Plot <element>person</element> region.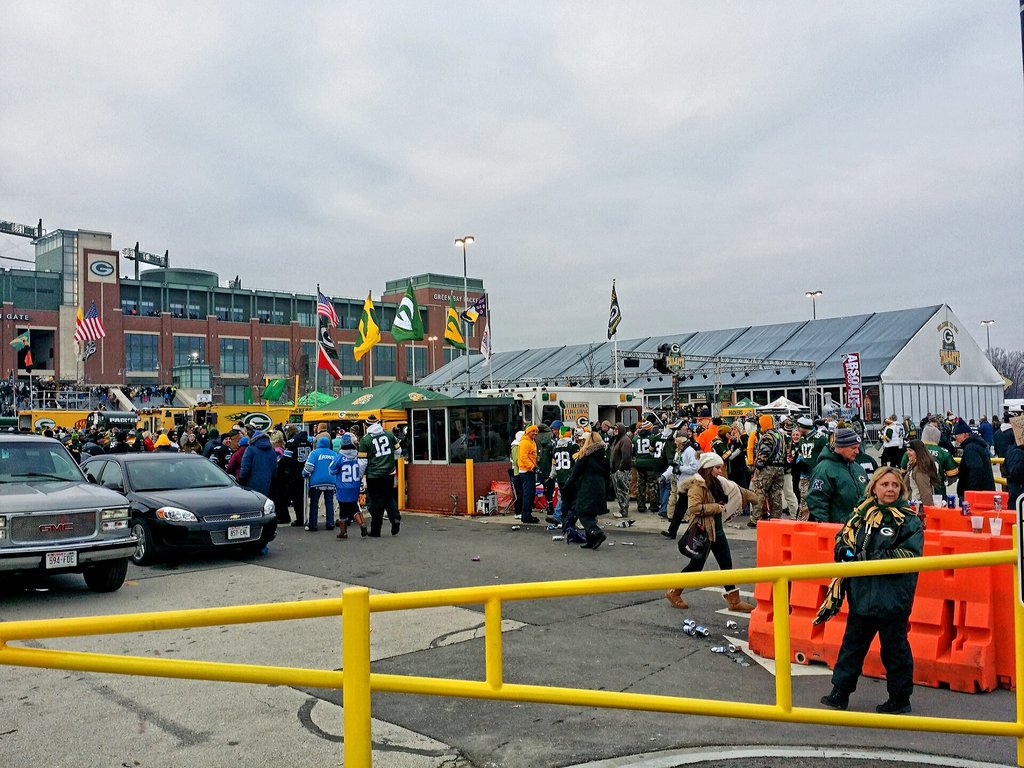
Plotted at bbox=[517, 425, 540, 525].
